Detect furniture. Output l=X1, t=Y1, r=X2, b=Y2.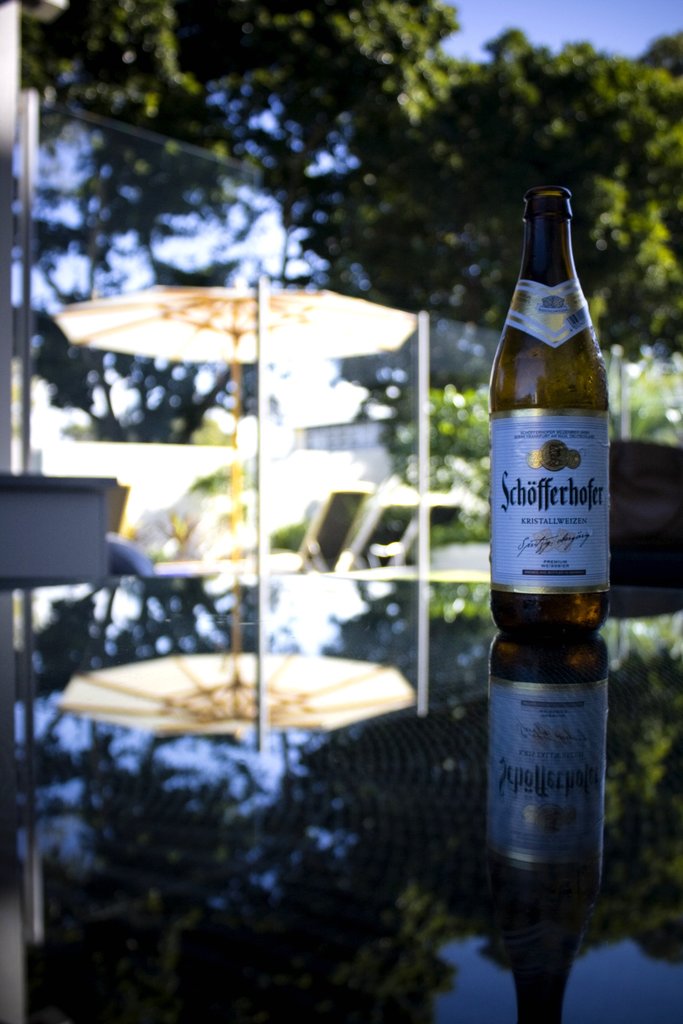
l=0, t=572, r=682, b=1023.
